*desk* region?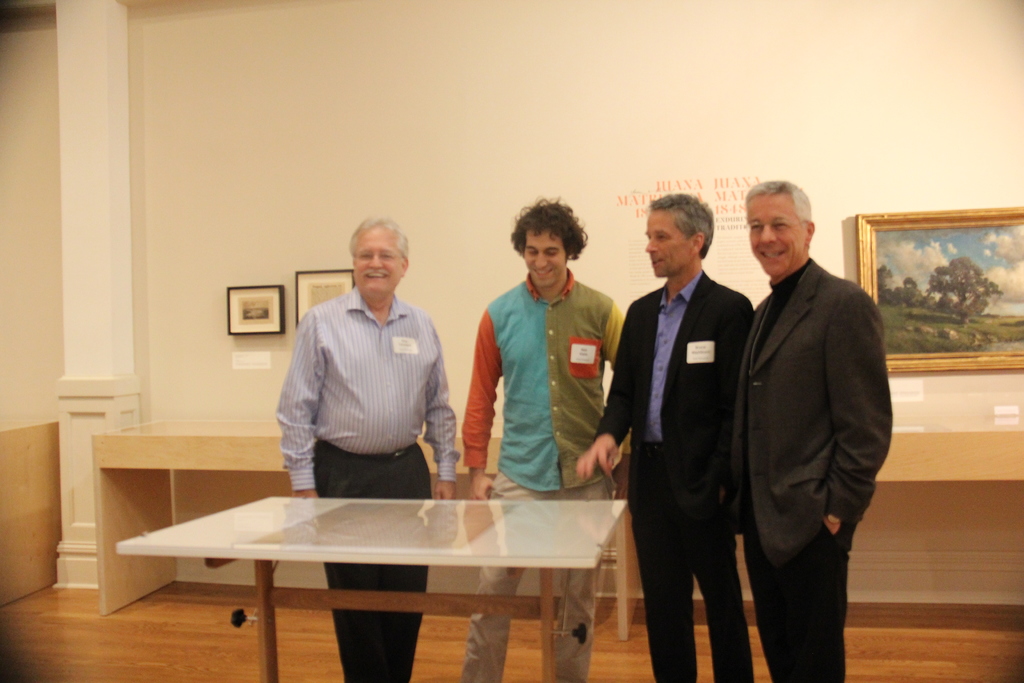
114:496:627:682
